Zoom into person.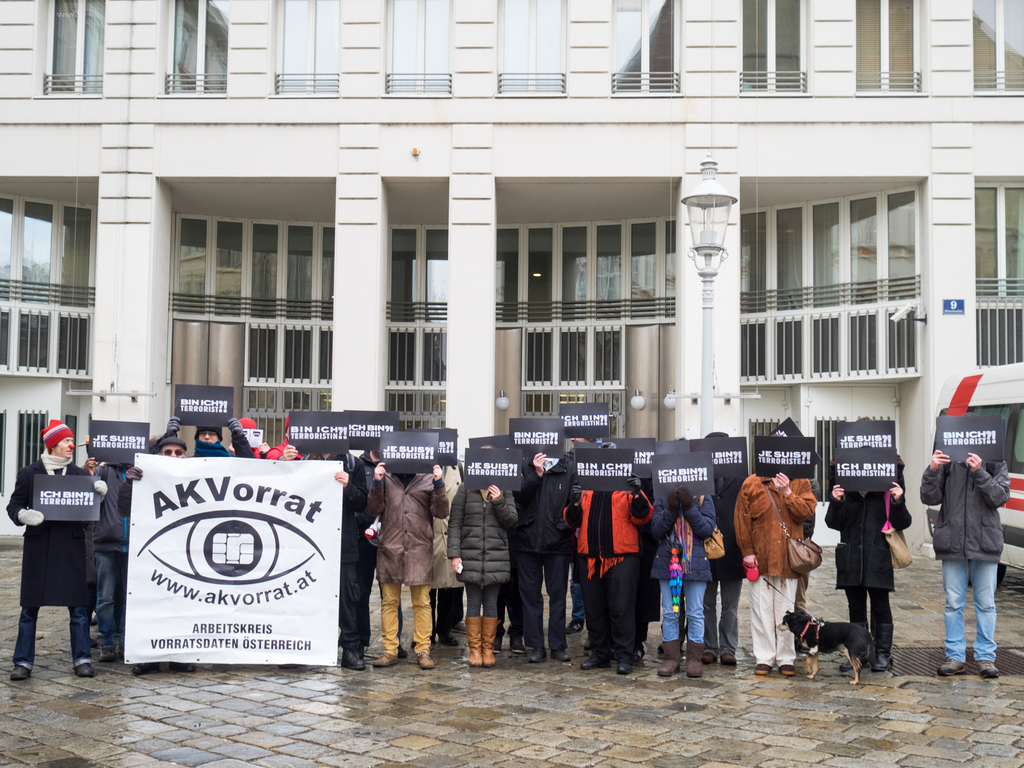
Zoom target: <region>940, 396, 1016, 688</region>.
